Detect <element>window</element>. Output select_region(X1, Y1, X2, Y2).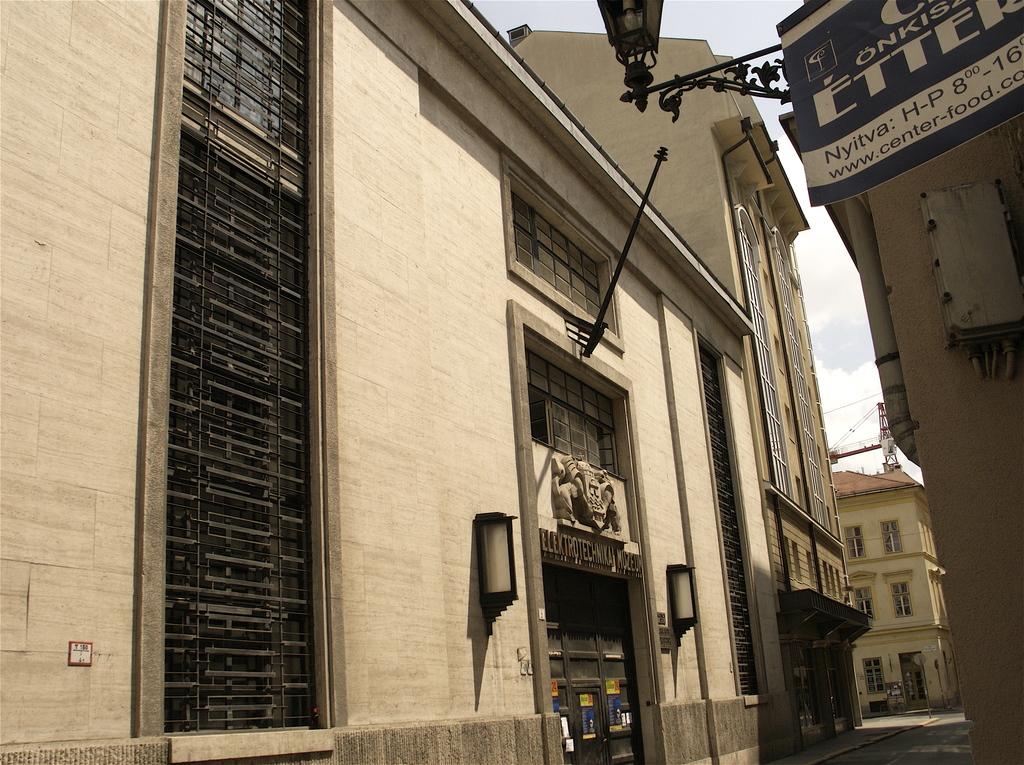
select_region(848, 569, 879, 624).
